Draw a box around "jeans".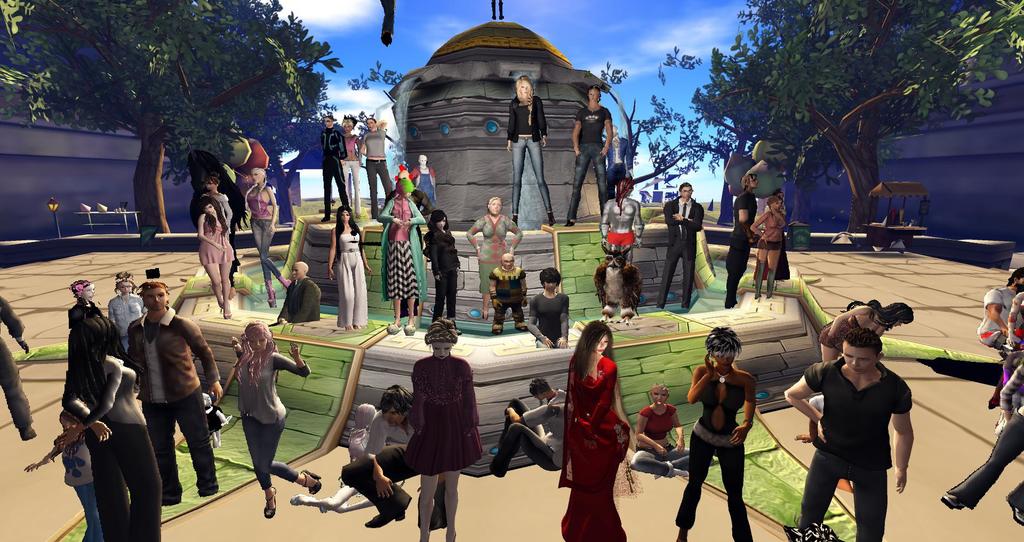
region(569, 139, 614, 221).
